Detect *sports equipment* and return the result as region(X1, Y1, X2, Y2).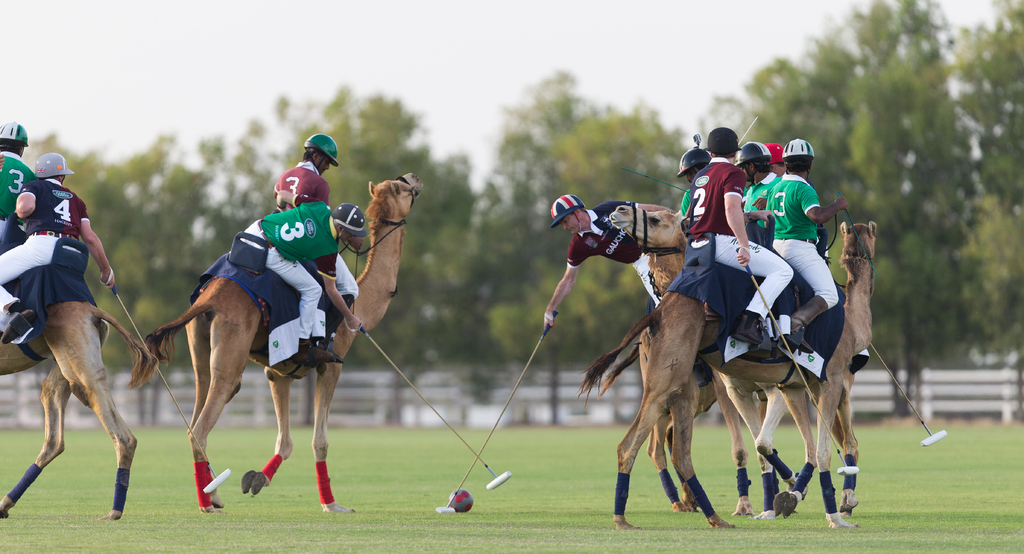
region(761, 141, 785, 163).
